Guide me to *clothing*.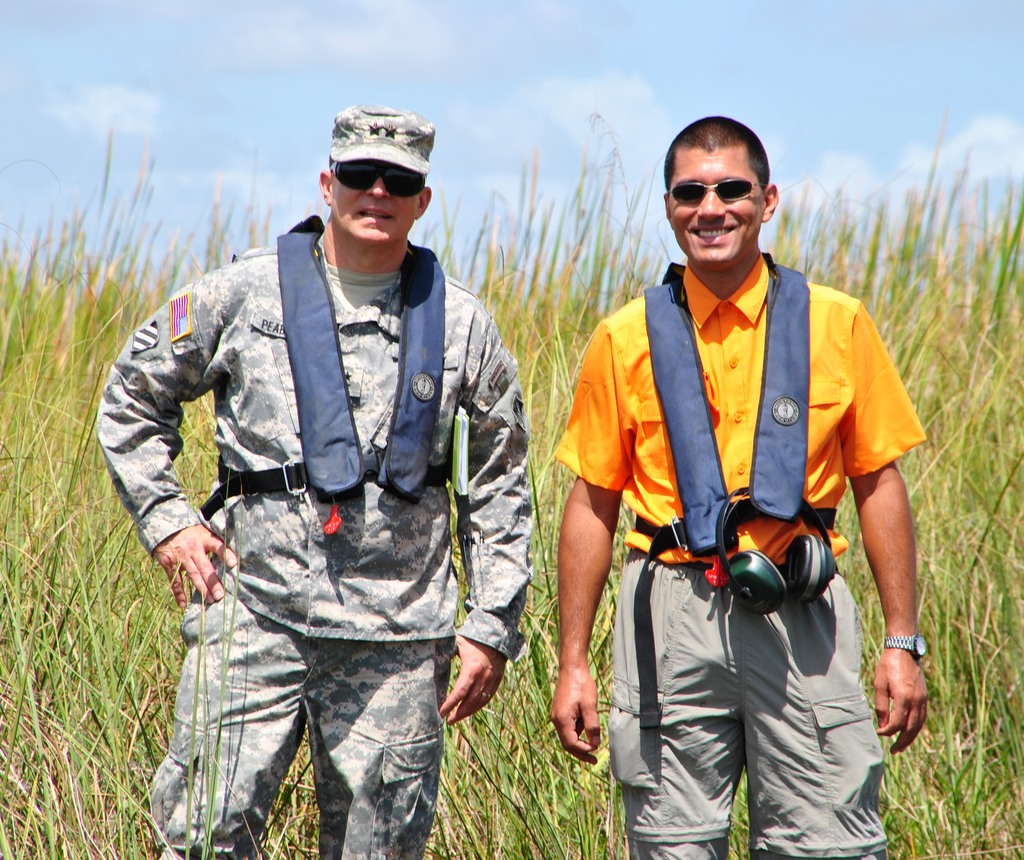
Guidance: 577,203,930,822.
